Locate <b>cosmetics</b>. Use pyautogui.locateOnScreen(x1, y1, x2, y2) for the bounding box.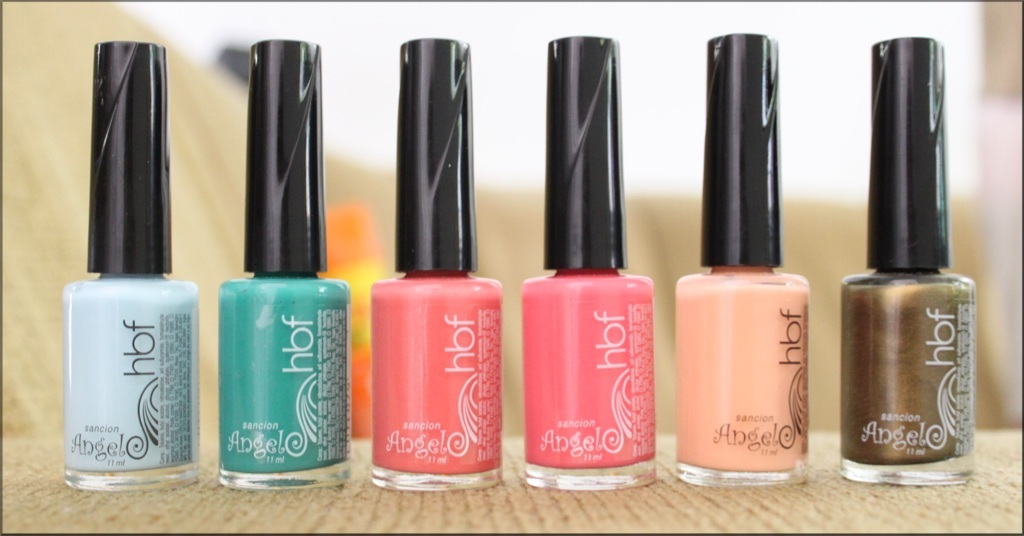
pyautogui.locateOnScreen(213, 36, 349, 492).
